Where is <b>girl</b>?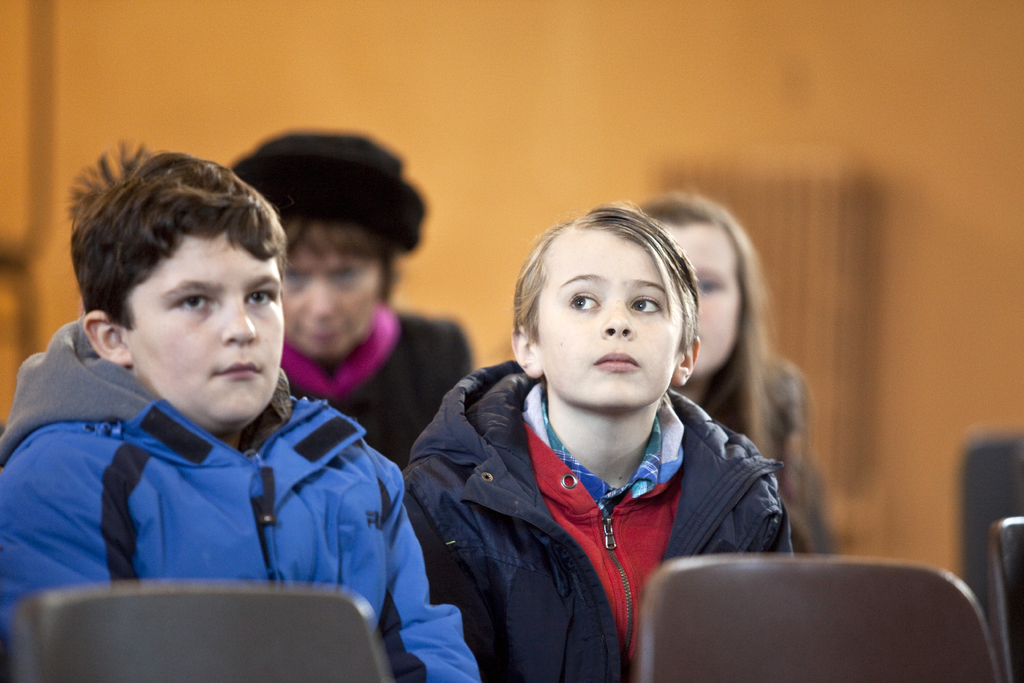
bbox=[401, 195, 796, 682].
